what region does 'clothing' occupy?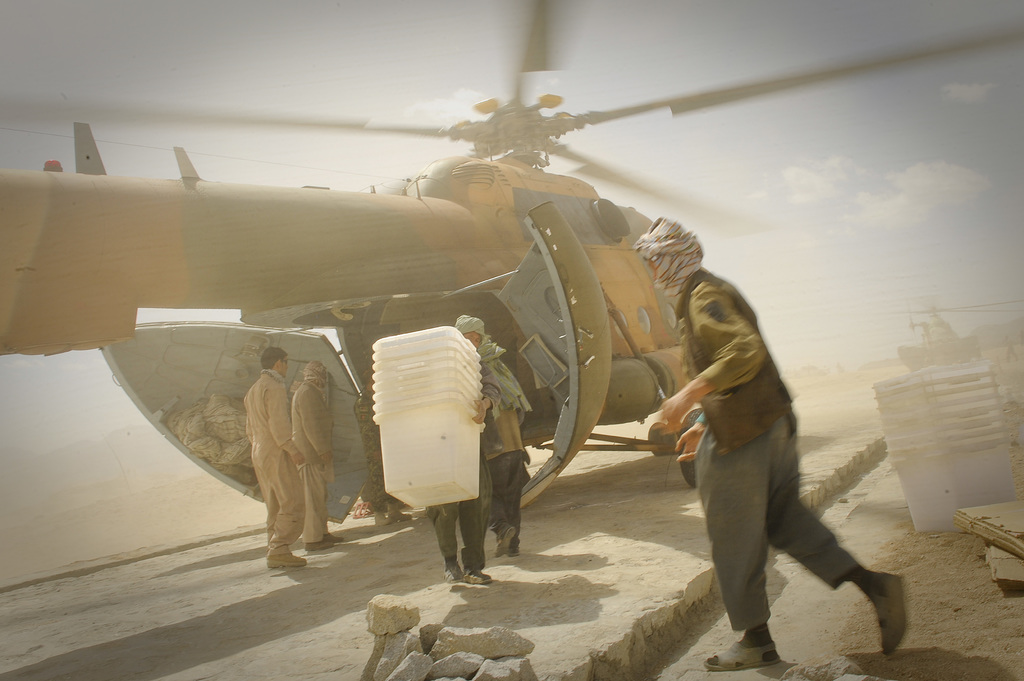
left=289, top=364, right=336, bottom=547.
